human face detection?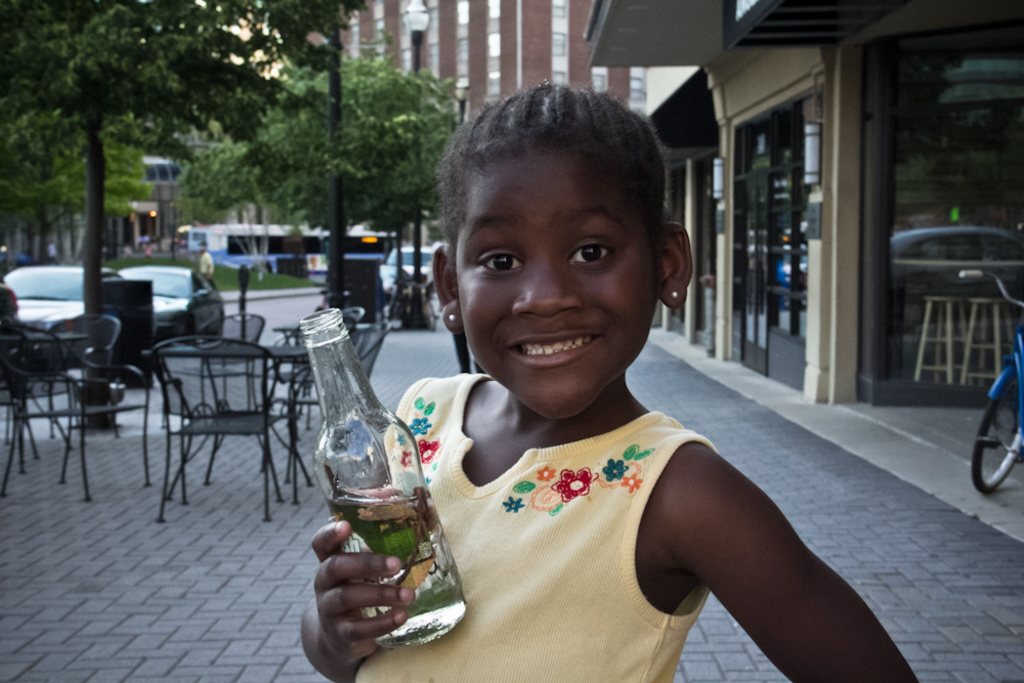
(463, 147, 648, 418)
